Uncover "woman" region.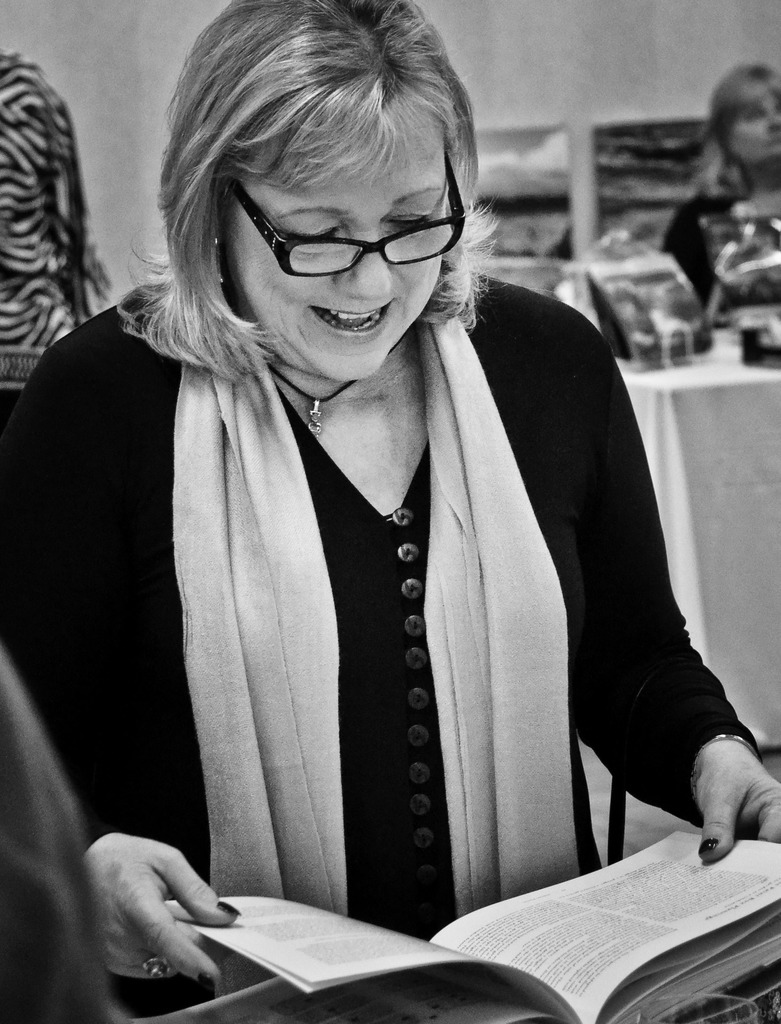
Uncovered: box(35, 20, 691, 998).
